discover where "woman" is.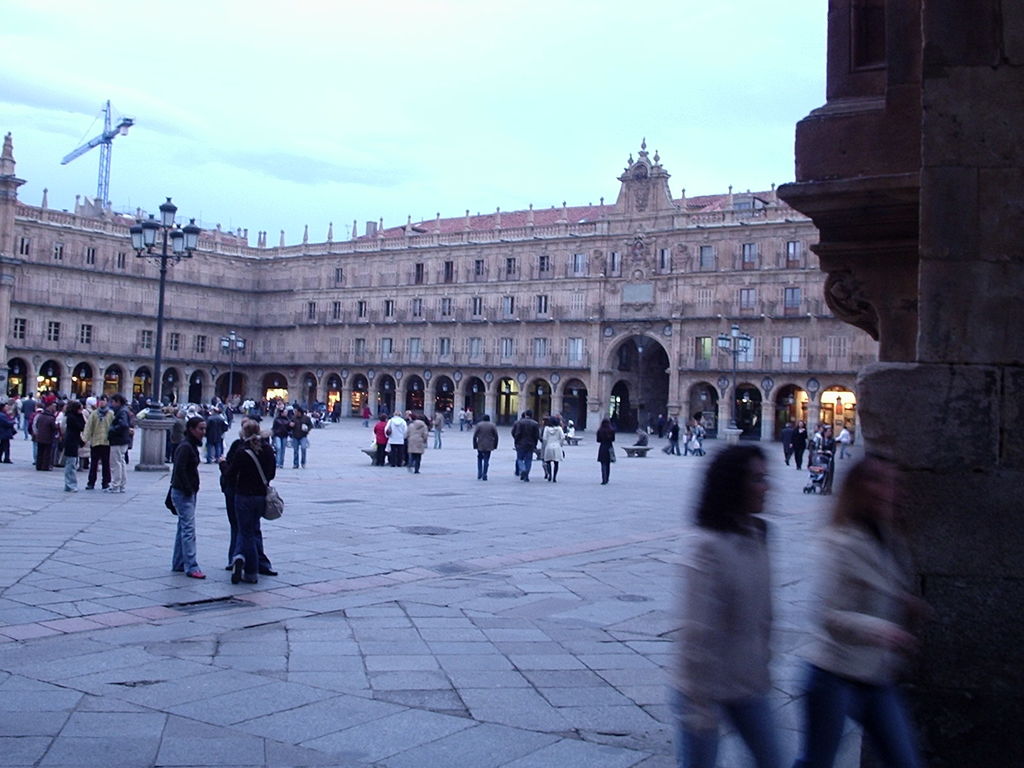
Discovered at locate(271, 409, 293, 467).
